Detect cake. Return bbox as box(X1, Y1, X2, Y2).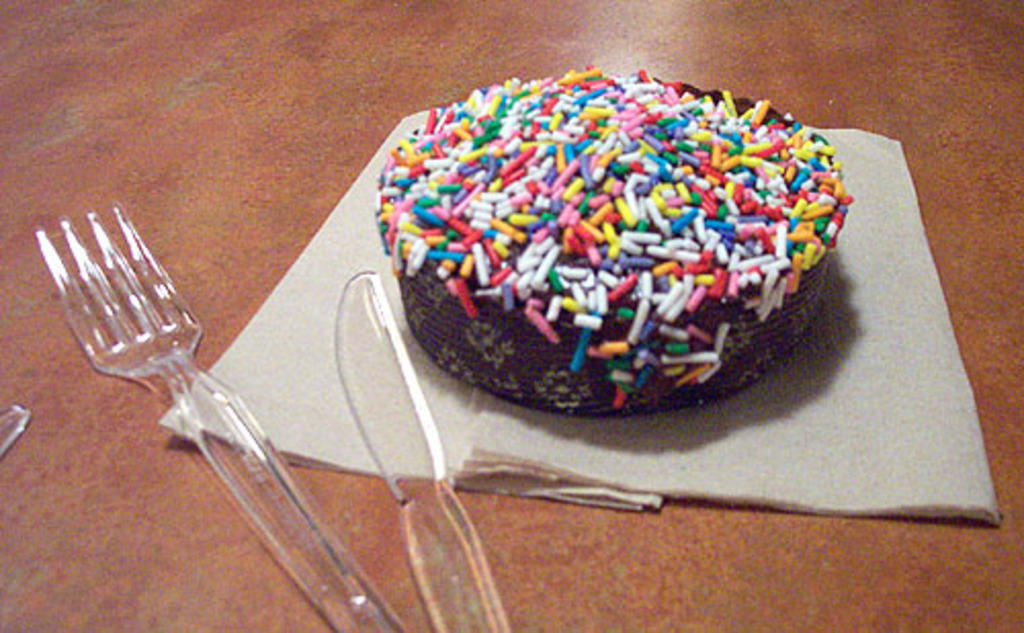
box(365, 70, 860, 414).
